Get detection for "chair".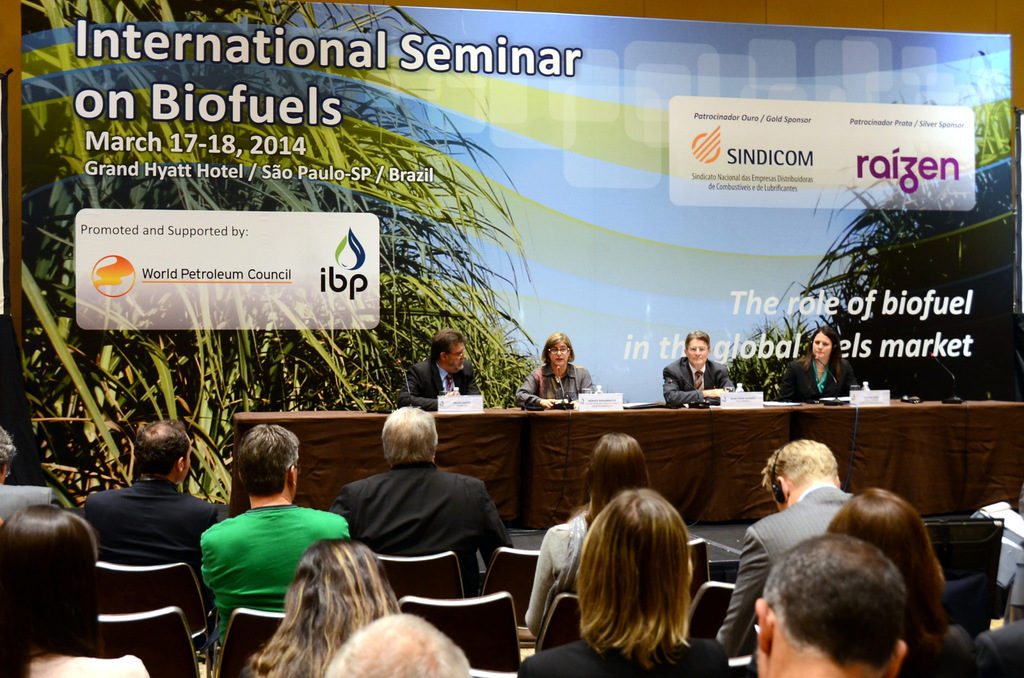
Detection: select_region(481, 546, 544, 634).
